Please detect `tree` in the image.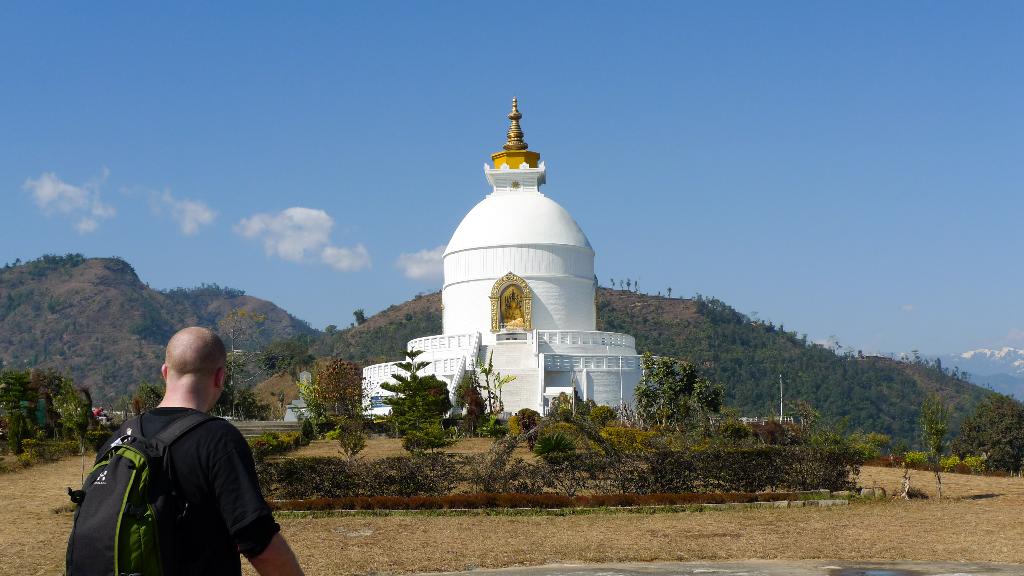
crop(918, 396, 950, 497).
